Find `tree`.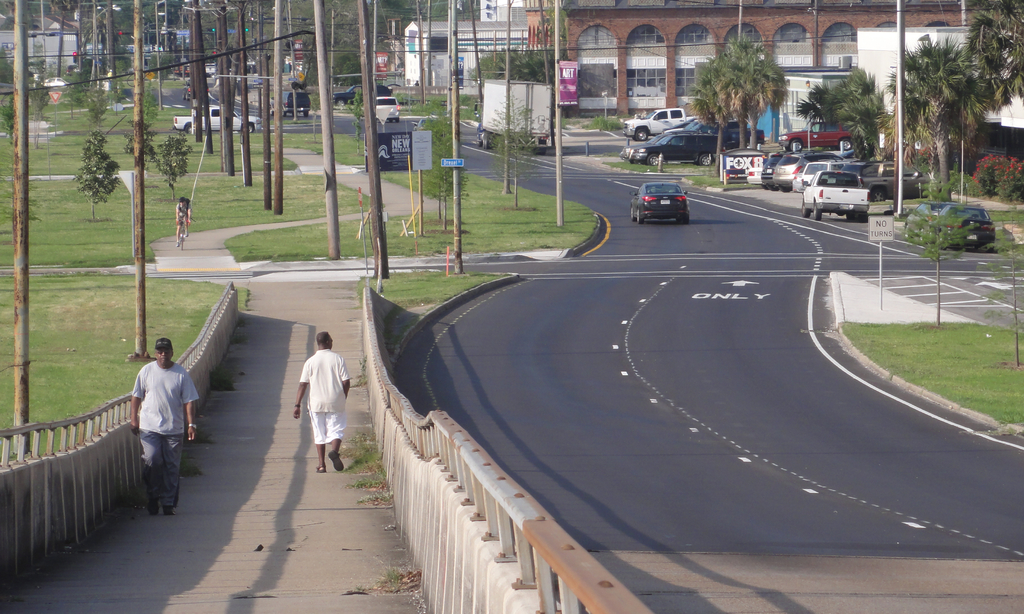
x1=698 y1=56 x2=723 y2=179.
